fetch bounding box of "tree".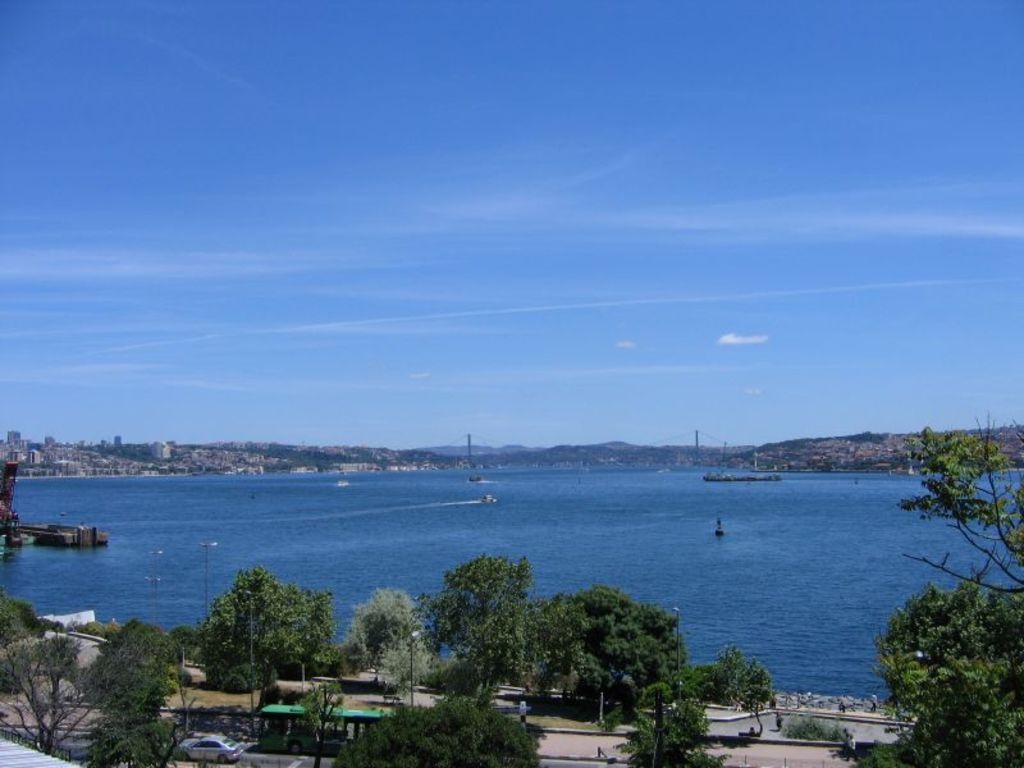
Bbox: left=320, top=577, right=435, bottom=699.
